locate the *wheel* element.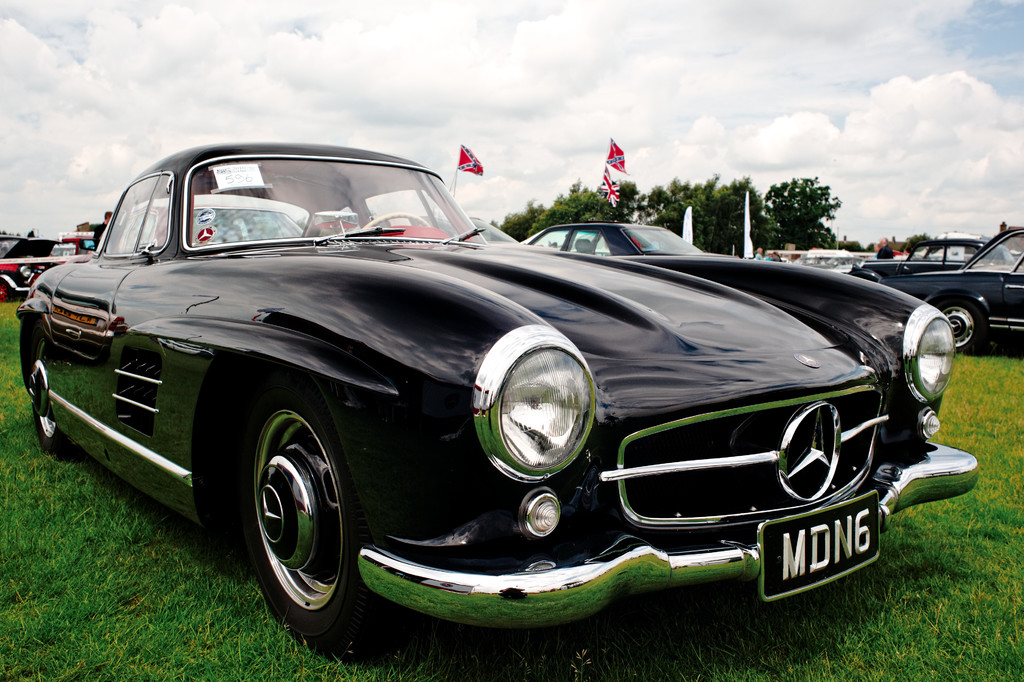
Element bbox: (left=33, top=346, right=72, bottom=454).
